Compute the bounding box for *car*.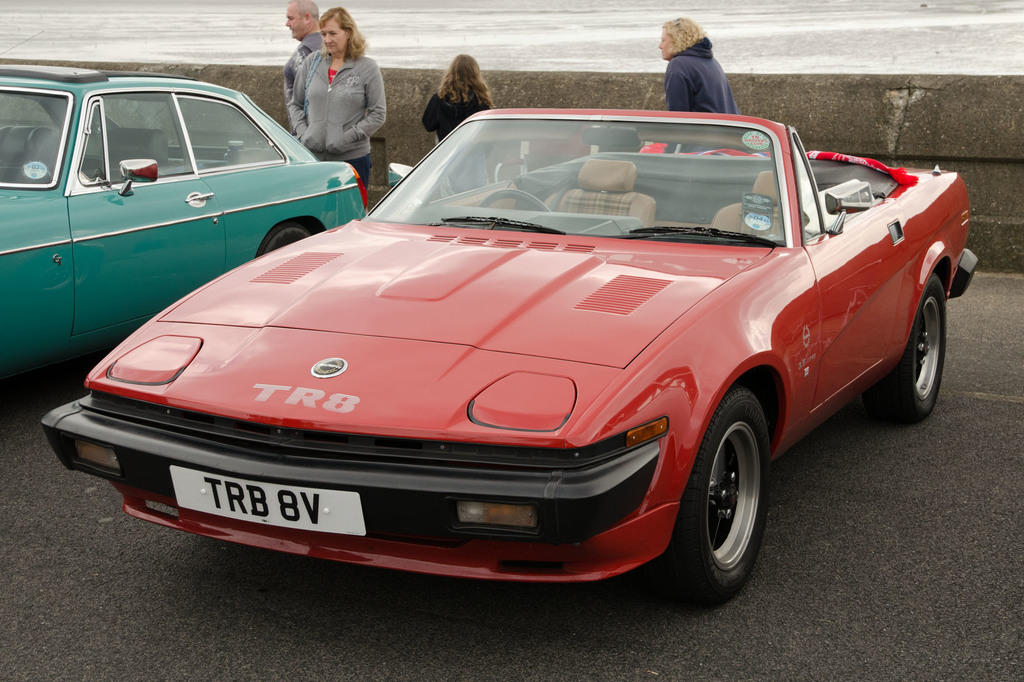
box(79, 100, 948, 599).
